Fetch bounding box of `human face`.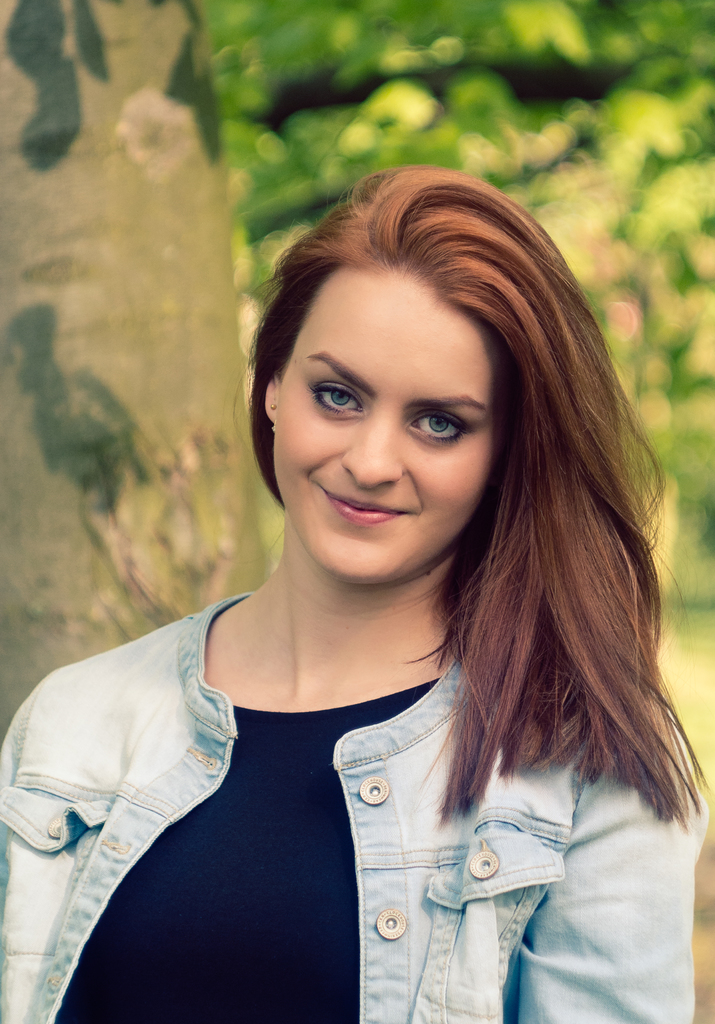
Bbox: [271,266,508,588].
